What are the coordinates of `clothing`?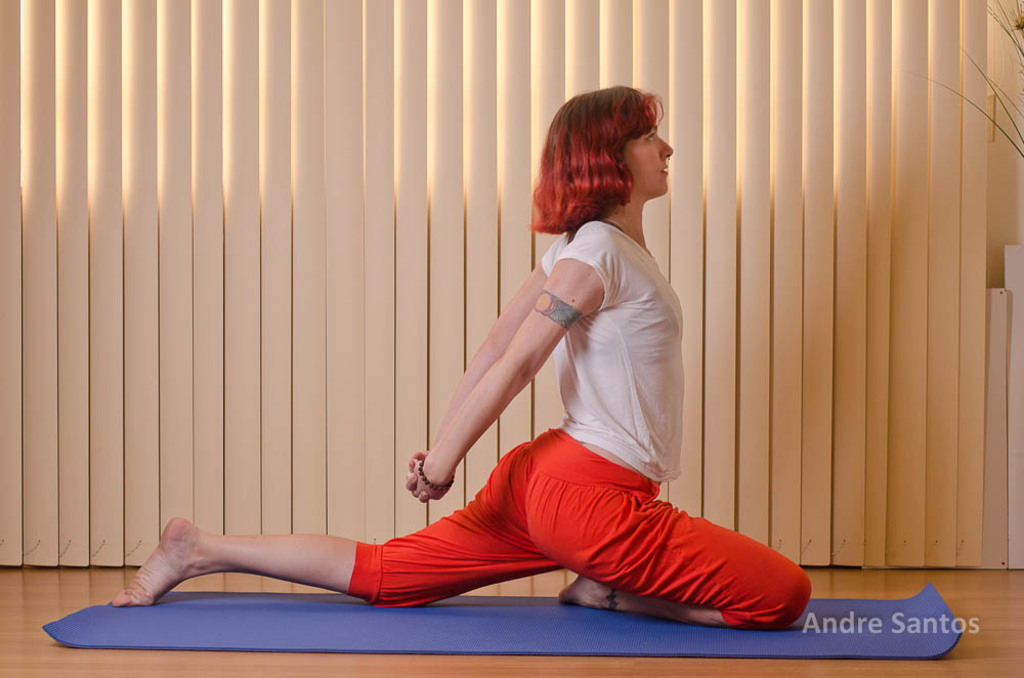
locate(345, 220, 812, 632).
